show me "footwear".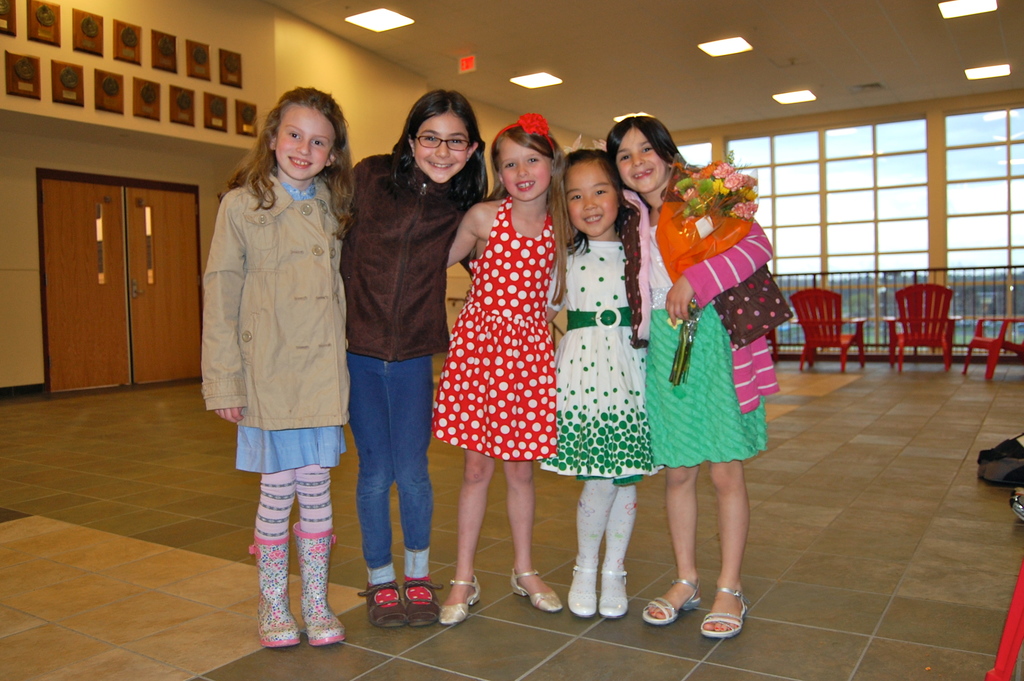
"footwear" is here: left=257, top=527, right=299, bottom=647.
